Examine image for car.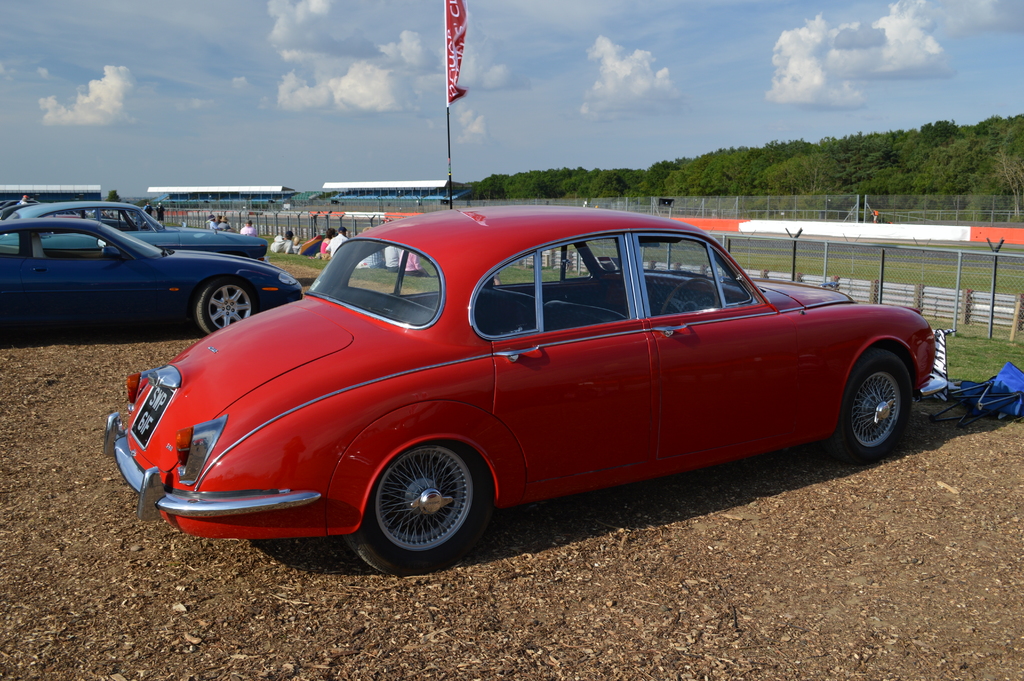
Examination result: Rect(102, 208, 944, 574).
